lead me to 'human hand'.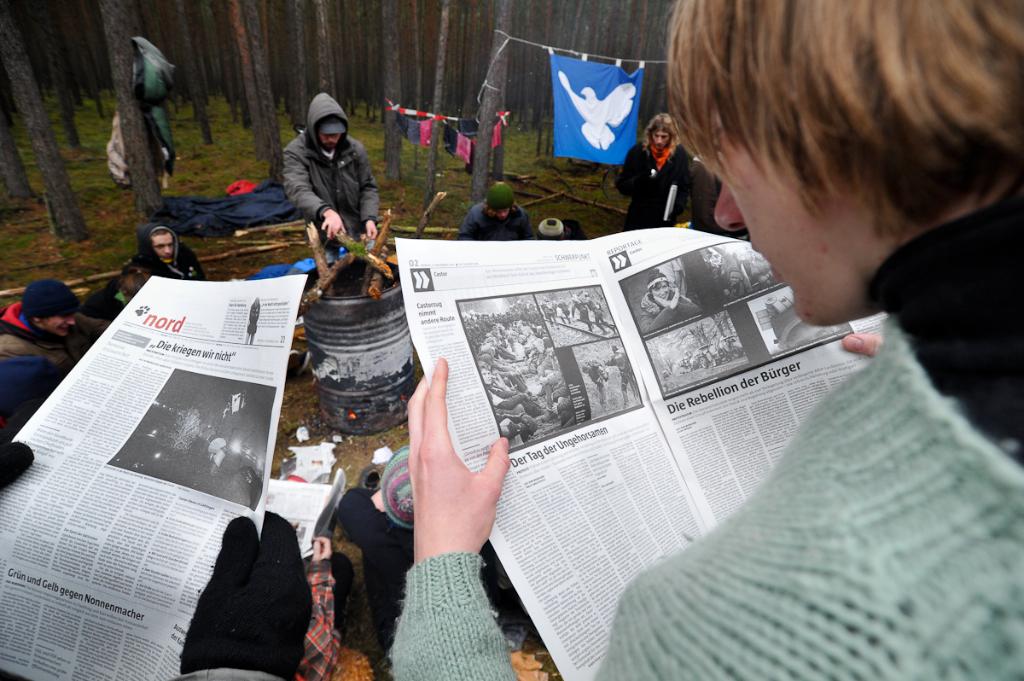
Lead to l=840, t=333, r=883, b=359.
